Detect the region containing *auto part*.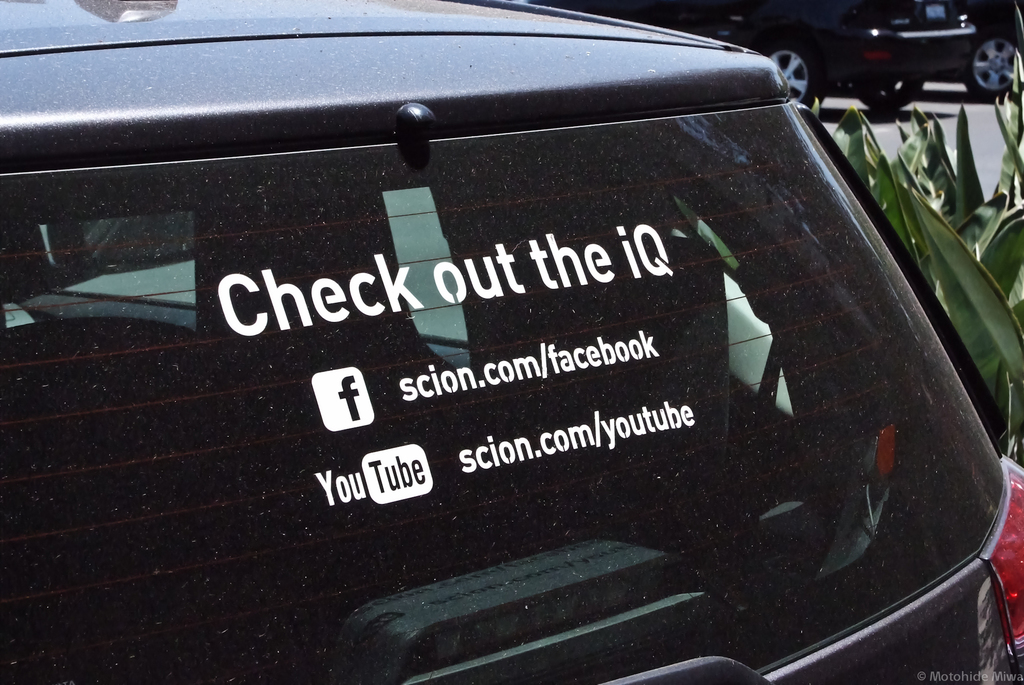
locate(977, 455, 1023, 670).
